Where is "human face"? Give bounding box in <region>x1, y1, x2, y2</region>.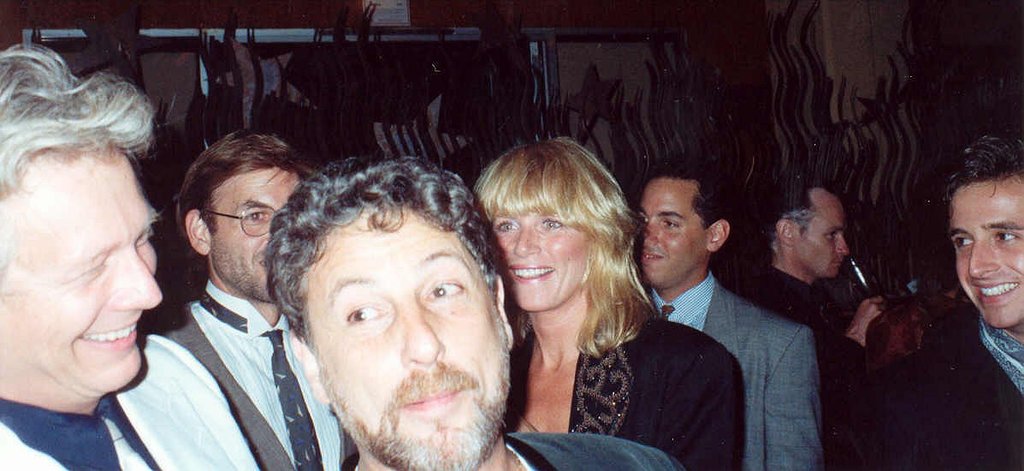
<region>630, 190, 694, 281</region>.
